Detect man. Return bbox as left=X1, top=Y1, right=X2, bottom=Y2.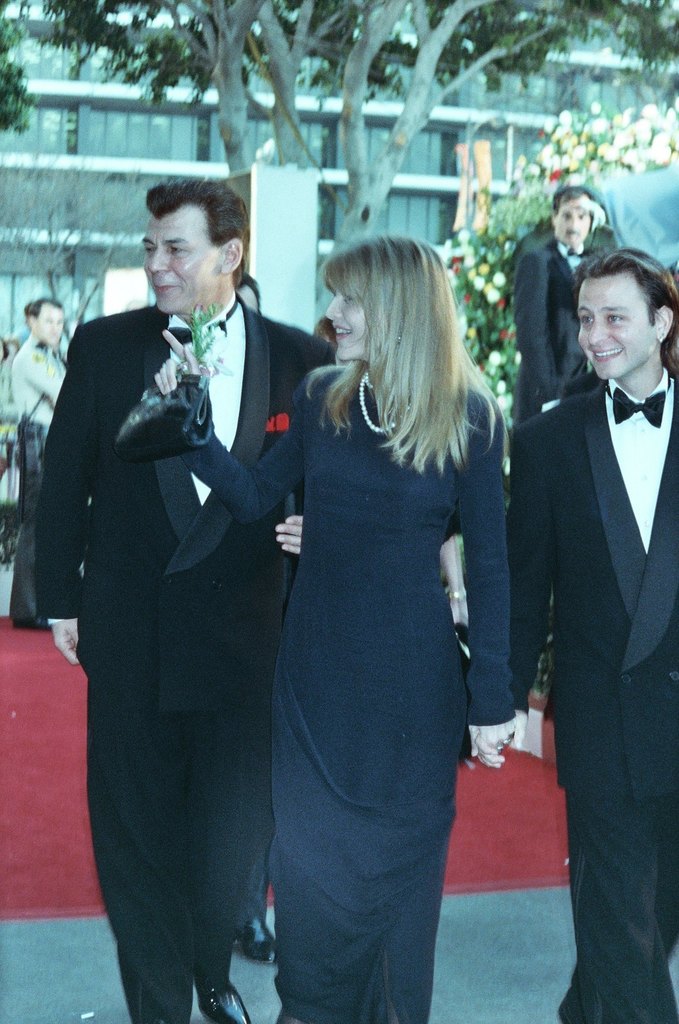
left=227, top=274, right=279, bottom=963.
